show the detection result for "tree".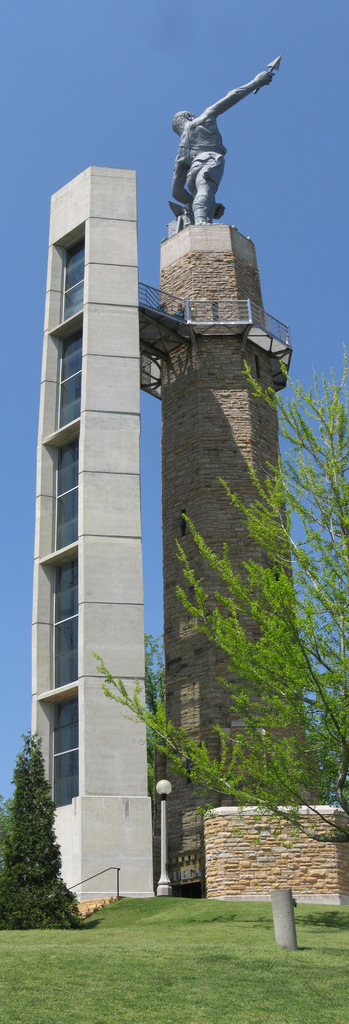
<region>0, 726, 80, 929</region>.
